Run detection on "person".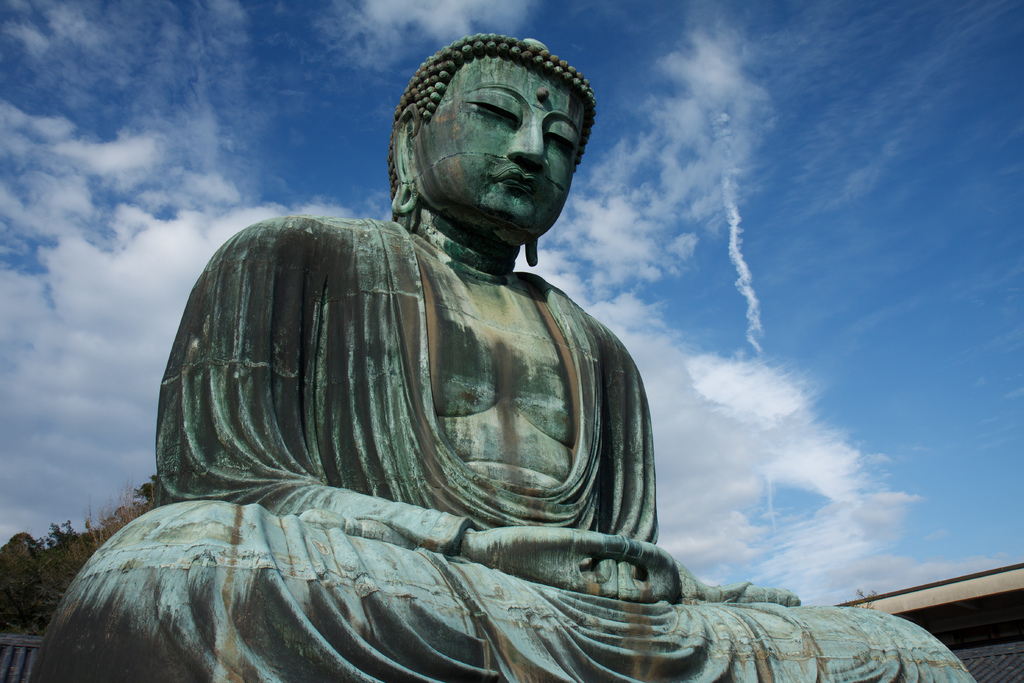
Result: 29 33 970 682.
